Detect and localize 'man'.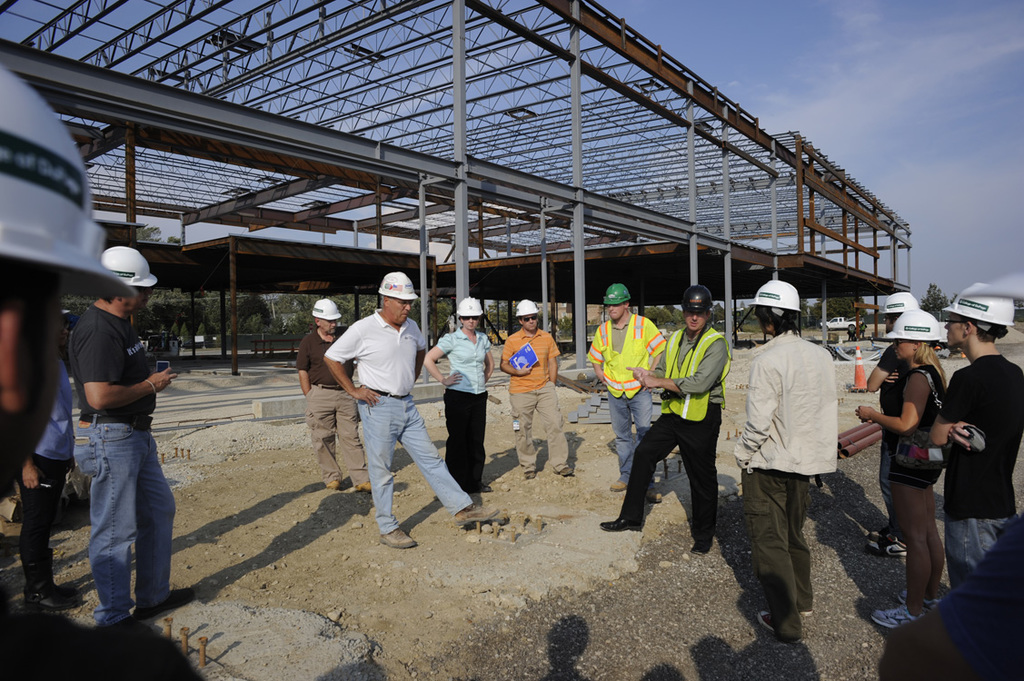
Localized at [0,64,200,680].
